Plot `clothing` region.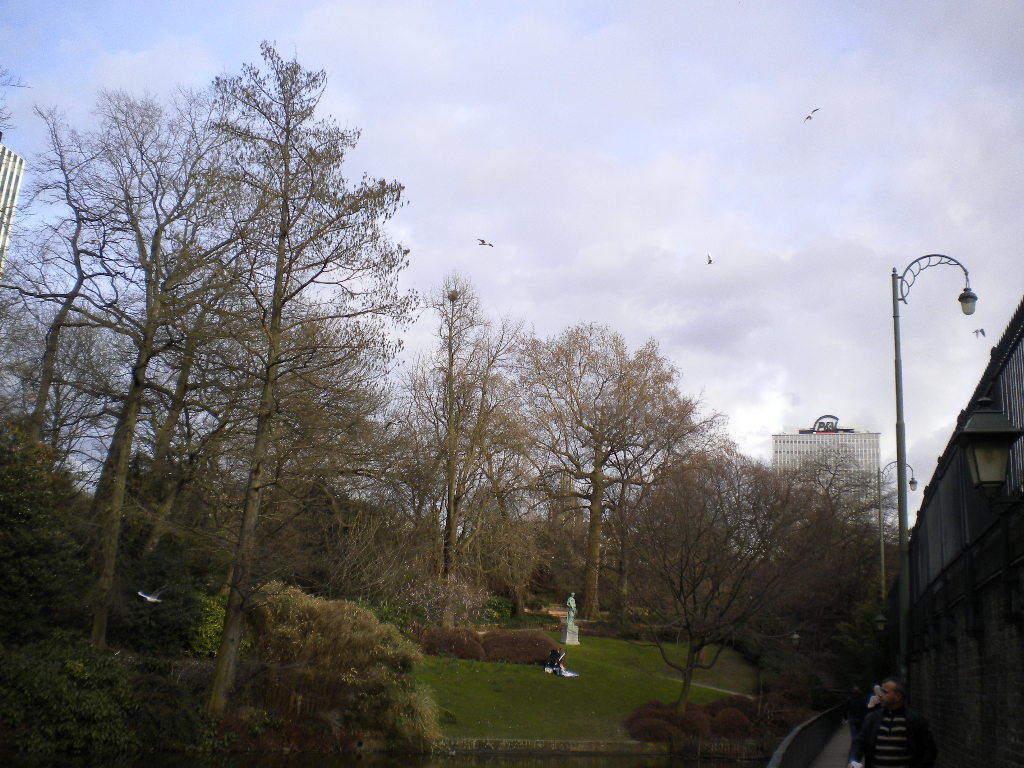
Plotted at box(856, 707, 918, 767).
